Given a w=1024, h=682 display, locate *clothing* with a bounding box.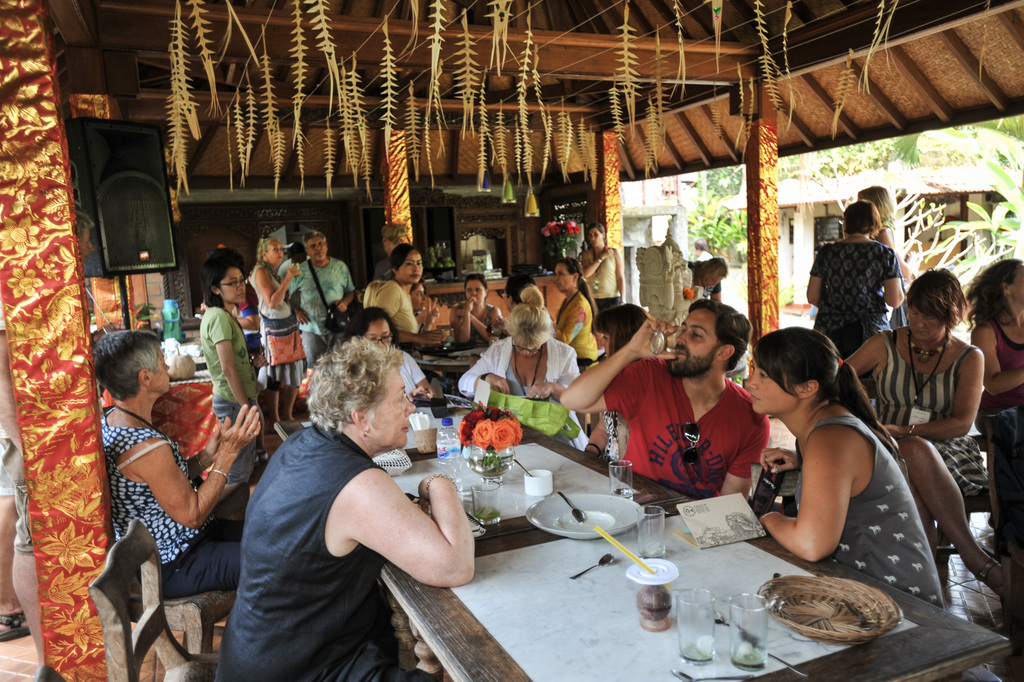
Located: BBox(584, 254, 620, 309).
